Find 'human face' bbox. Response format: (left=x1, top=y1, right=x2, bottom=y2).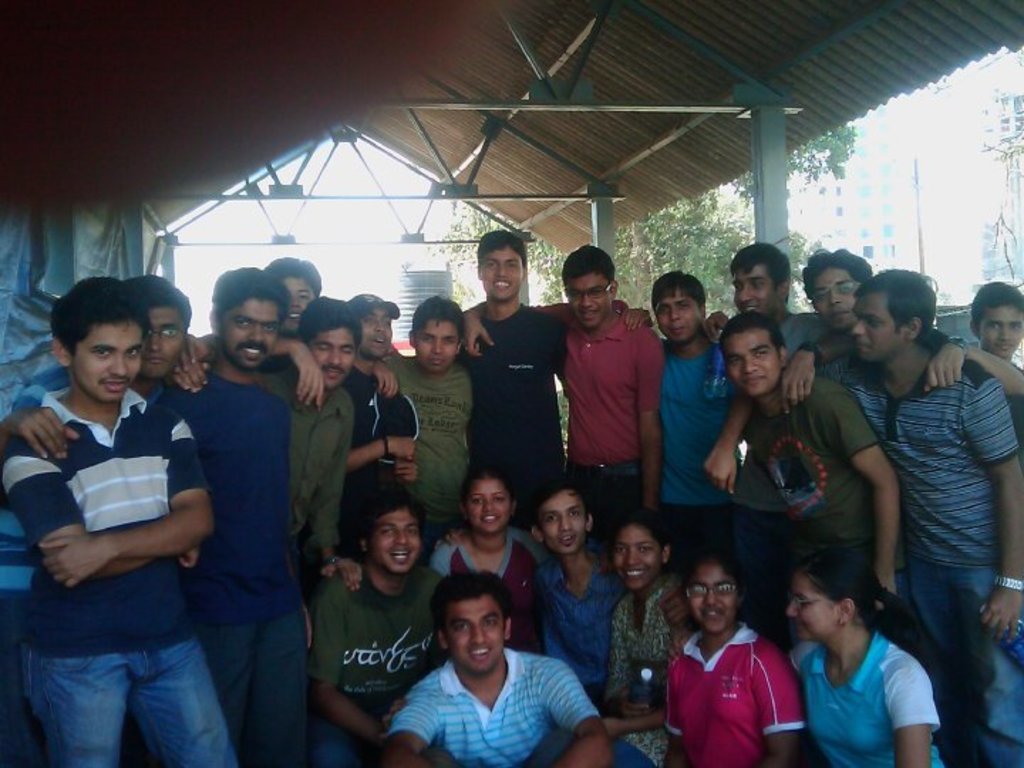
(left=219, top=299, right=282, bottom=377).
